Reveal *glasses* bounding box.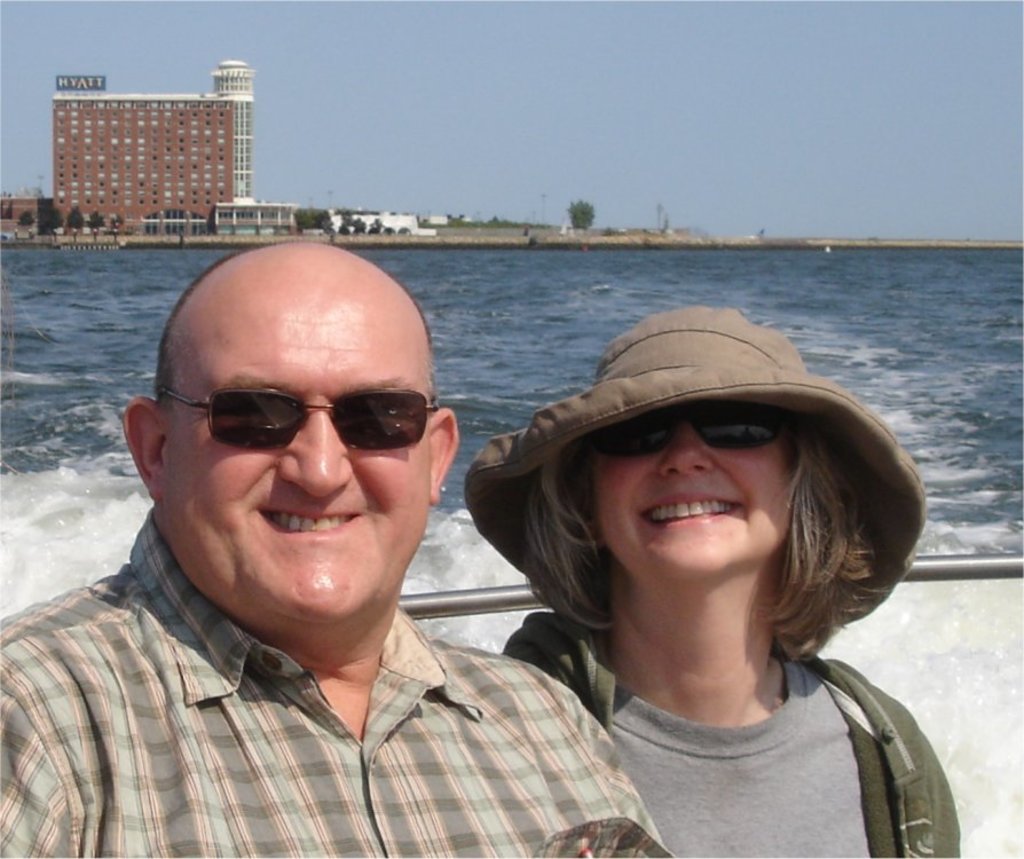
Revealed: x1=593, y1=408, x2=785, y2=470.
